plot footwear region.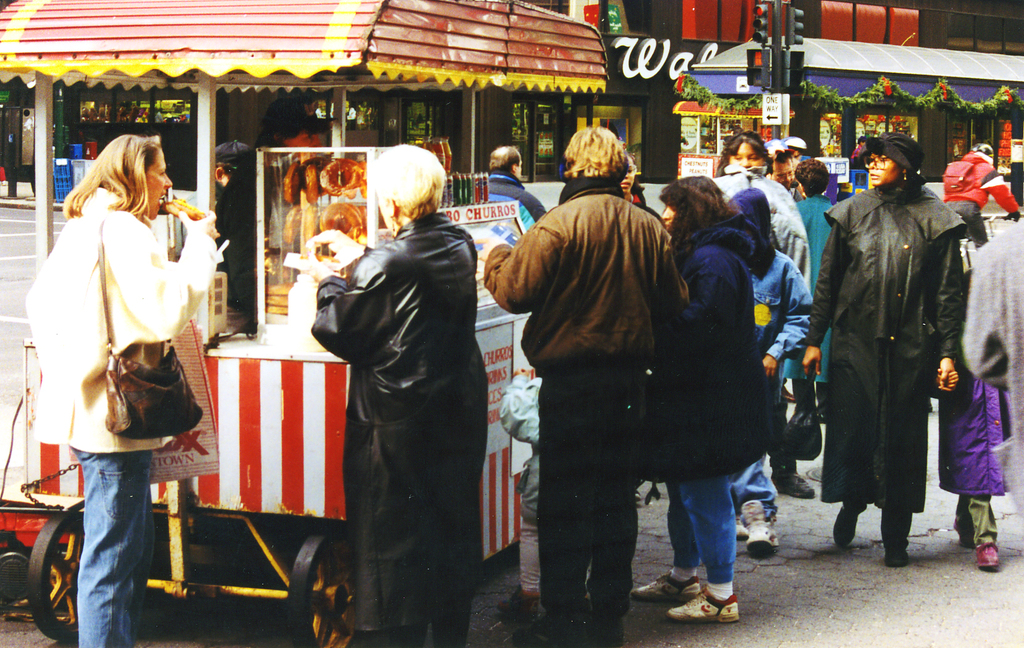
Plotted at bbox(634, 576, 698, 597).
